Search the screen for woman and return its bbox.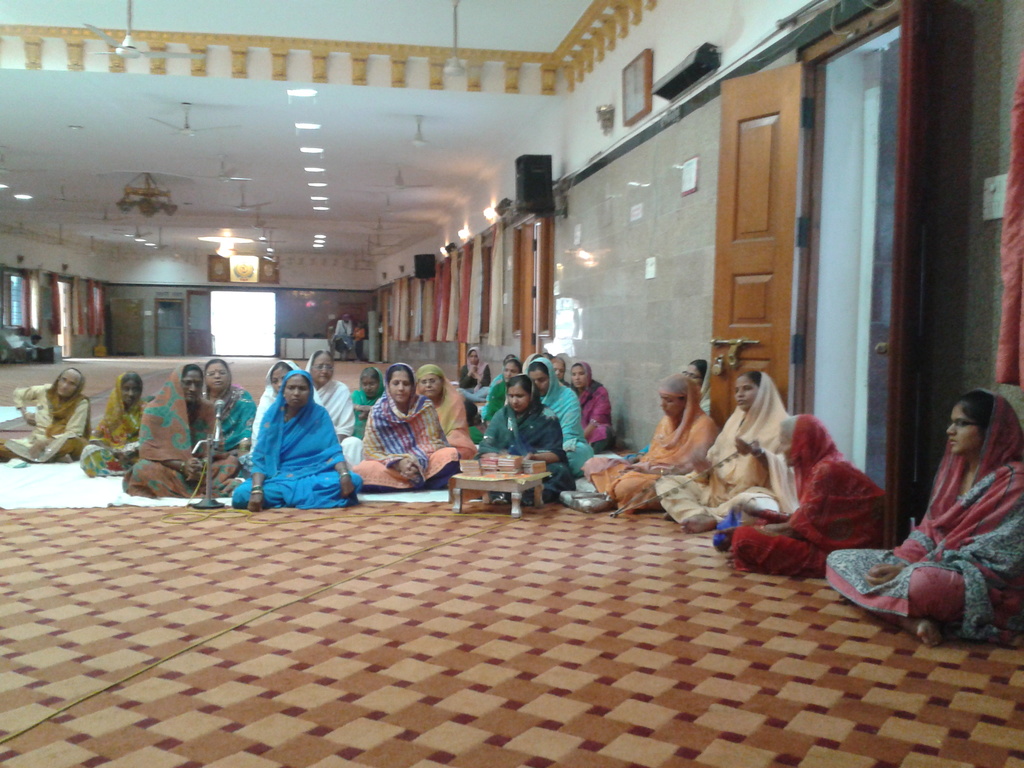
Found: BBox(124, 367, 242, 496).
